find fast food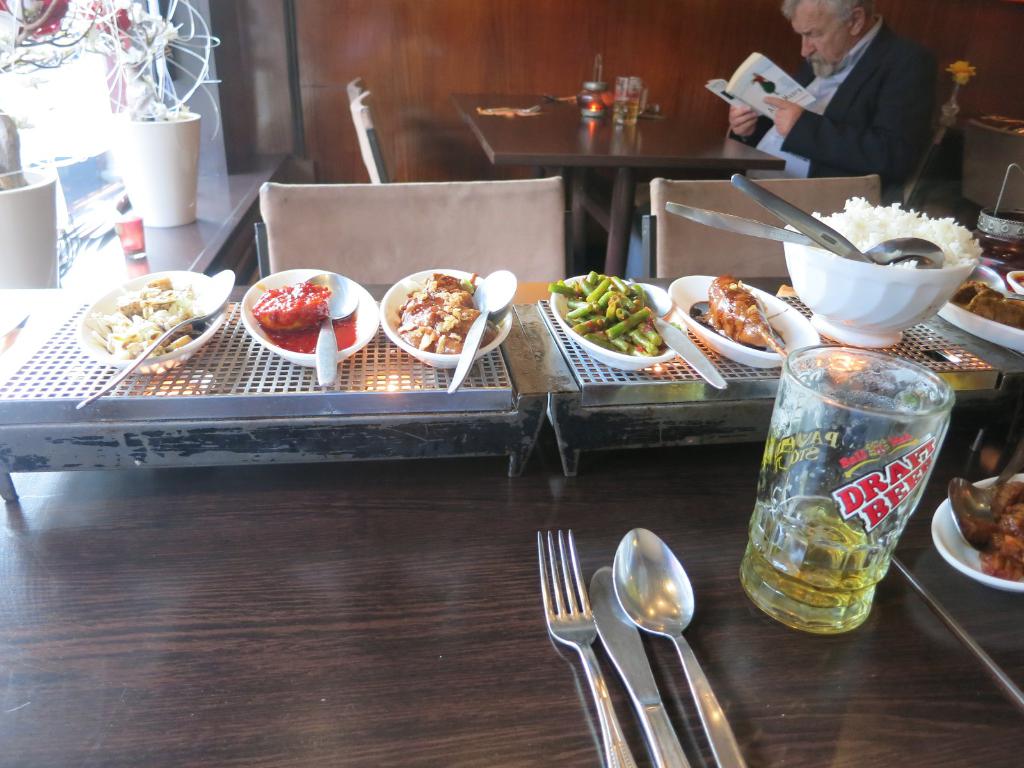
detection(980, 488, 1023, 579)
